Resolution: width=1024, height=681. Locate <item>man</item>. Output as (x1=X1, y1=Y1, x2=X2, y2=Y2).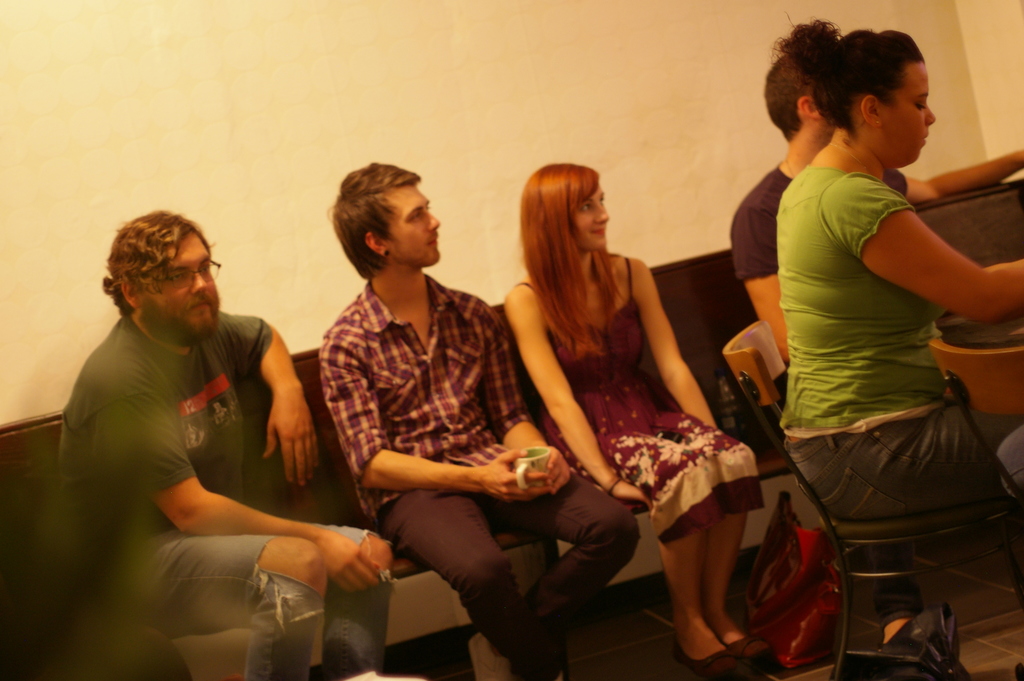
(x1=52, y1=205, x2=397, y2=680).
